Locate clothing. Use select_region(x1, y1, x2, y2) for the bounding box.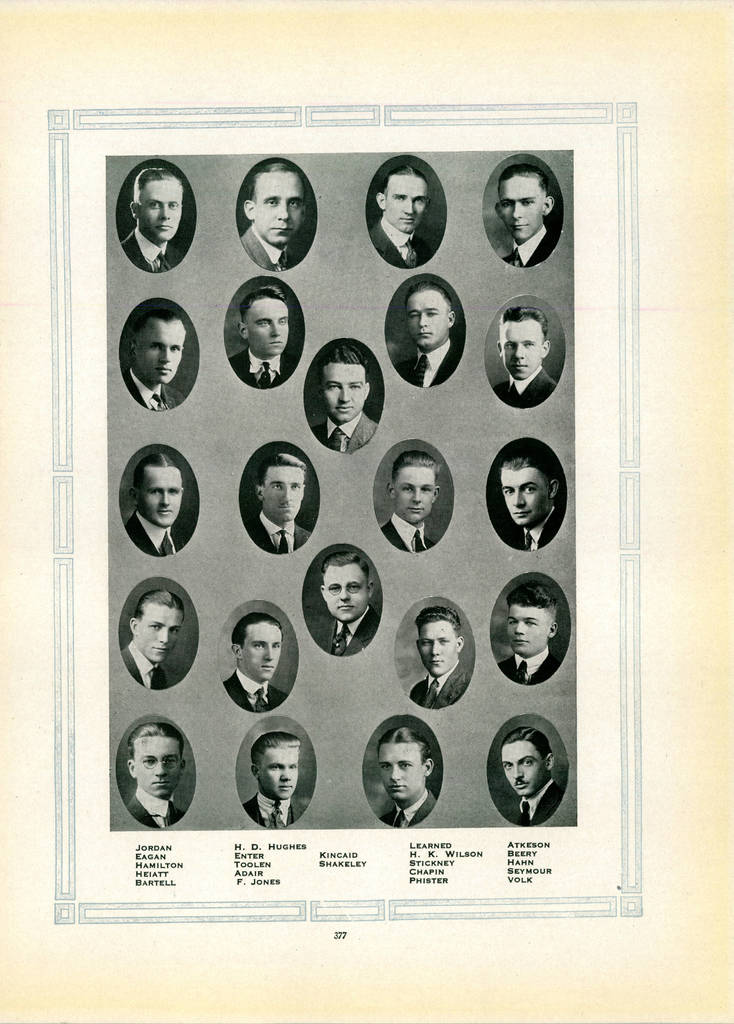
select_region(384, 509, 433, 554).
